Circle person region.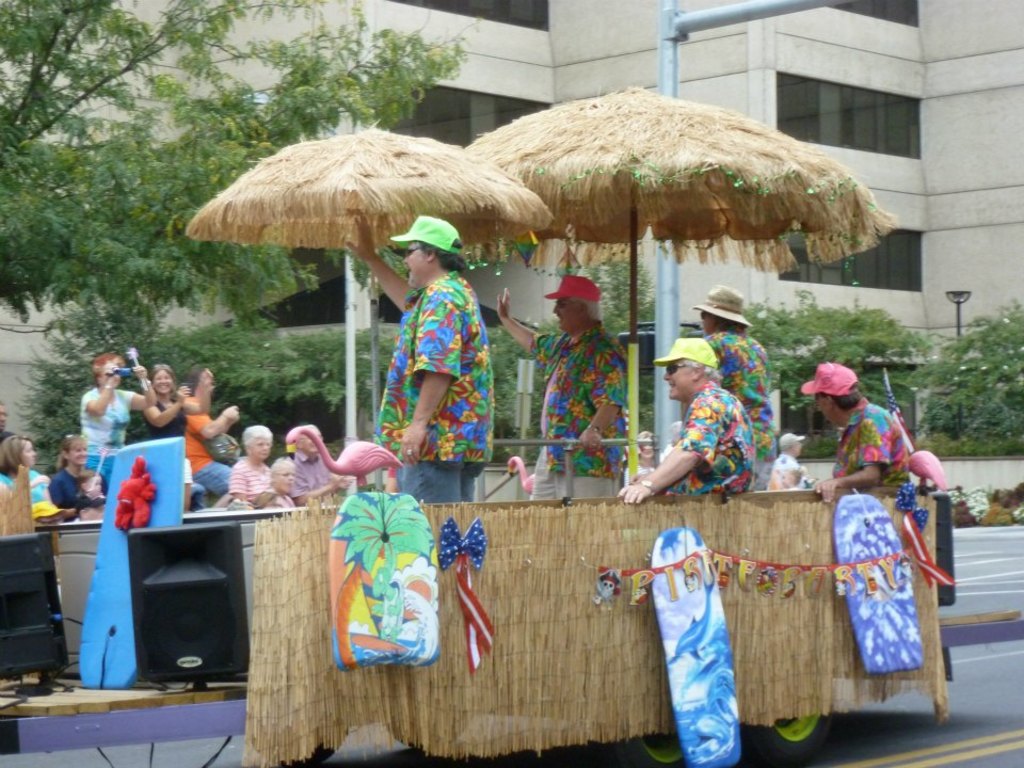
Region: (79,486,105,525).
